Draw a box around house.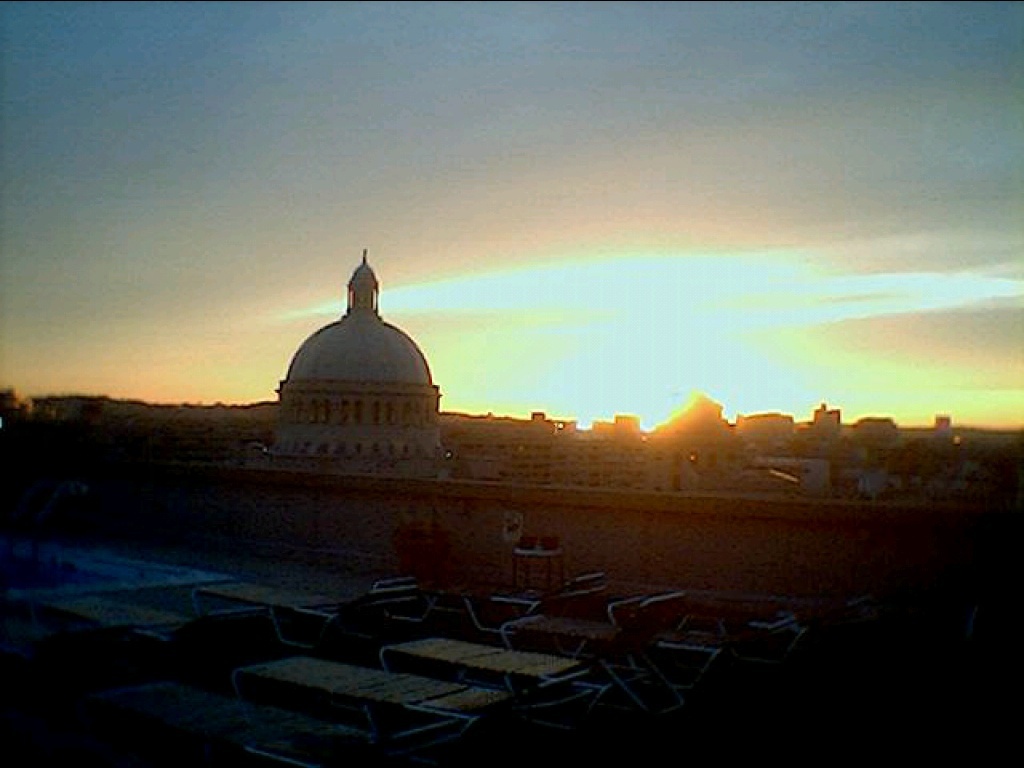
[453, 389, 805, 501].
